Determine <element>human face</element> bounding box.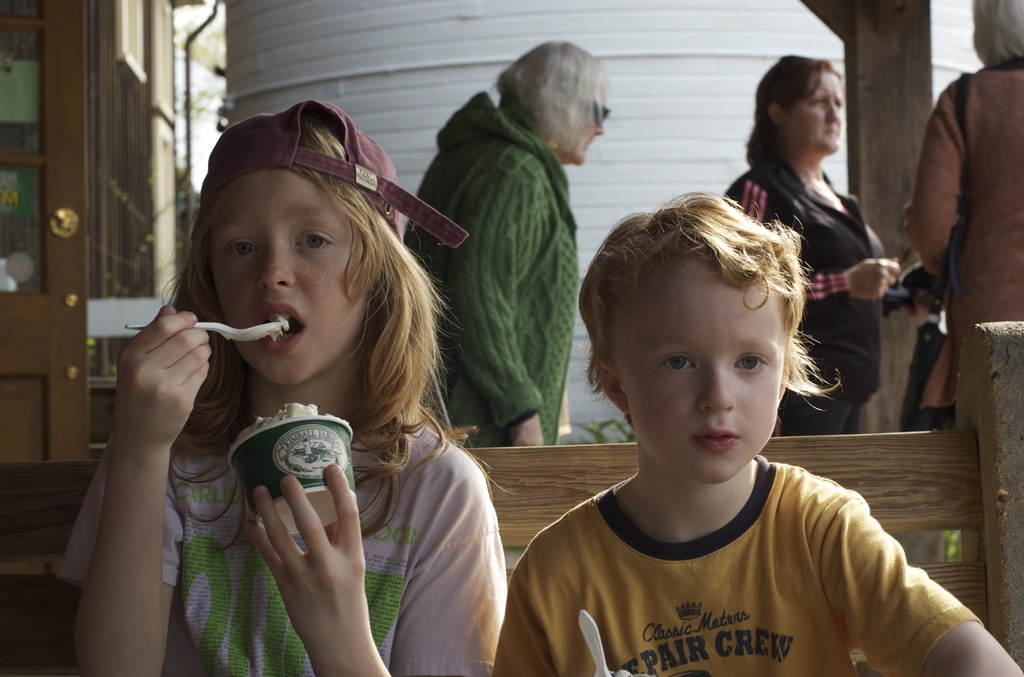
Determined: l=181, t=159, r=371, b=384.
